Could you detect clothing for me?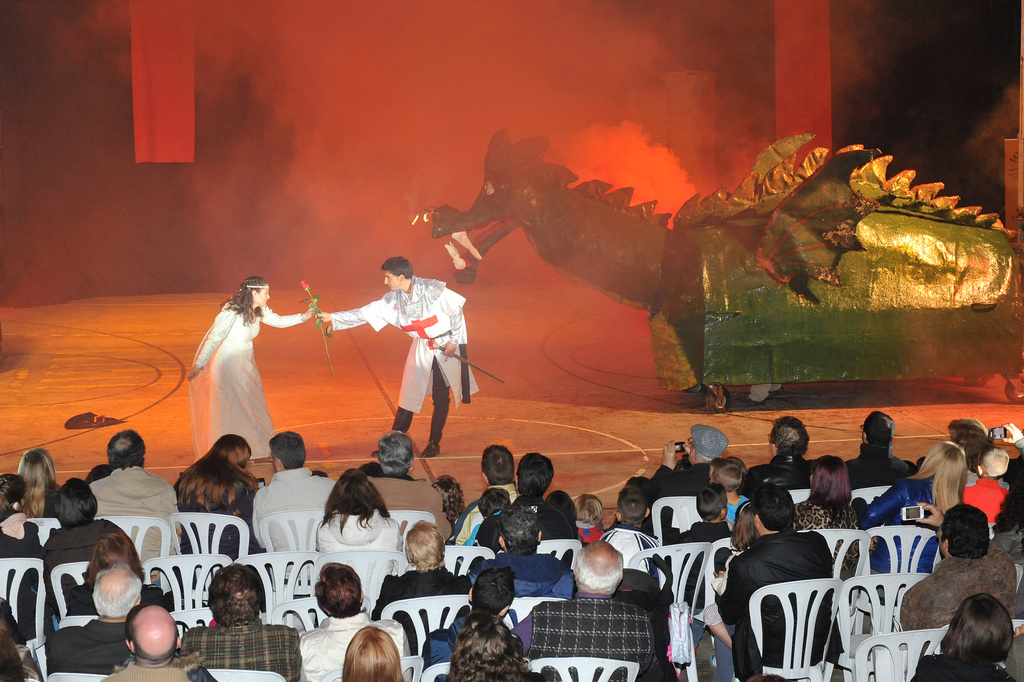
Detection result: 104 659 187 681.
